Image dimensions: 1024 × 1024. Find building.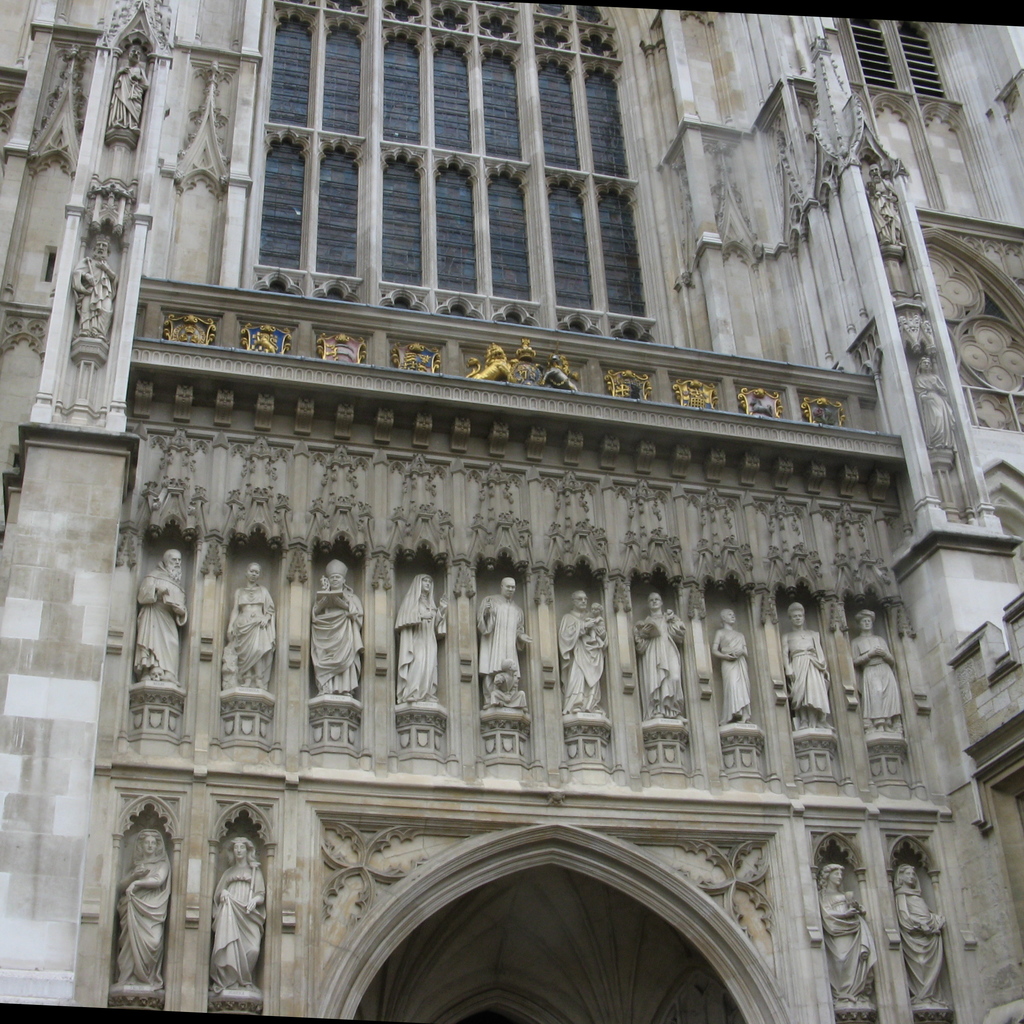
BBox(0, 0, 1023, 1023).
